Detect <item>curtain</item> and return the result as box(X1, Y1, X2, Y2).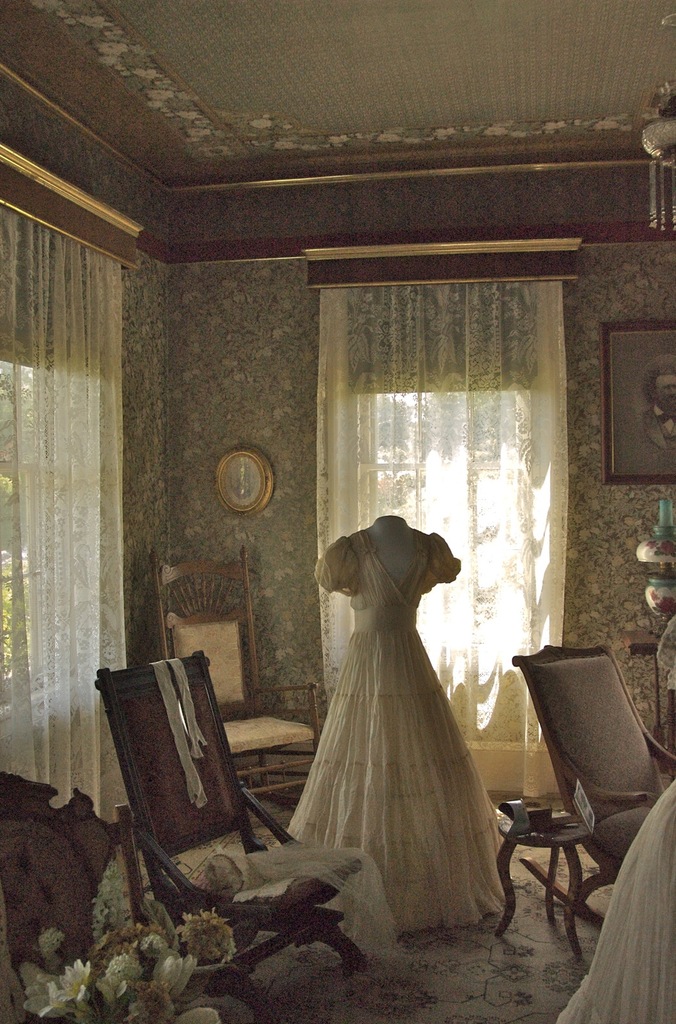
box(307, 257, 568, 755).
